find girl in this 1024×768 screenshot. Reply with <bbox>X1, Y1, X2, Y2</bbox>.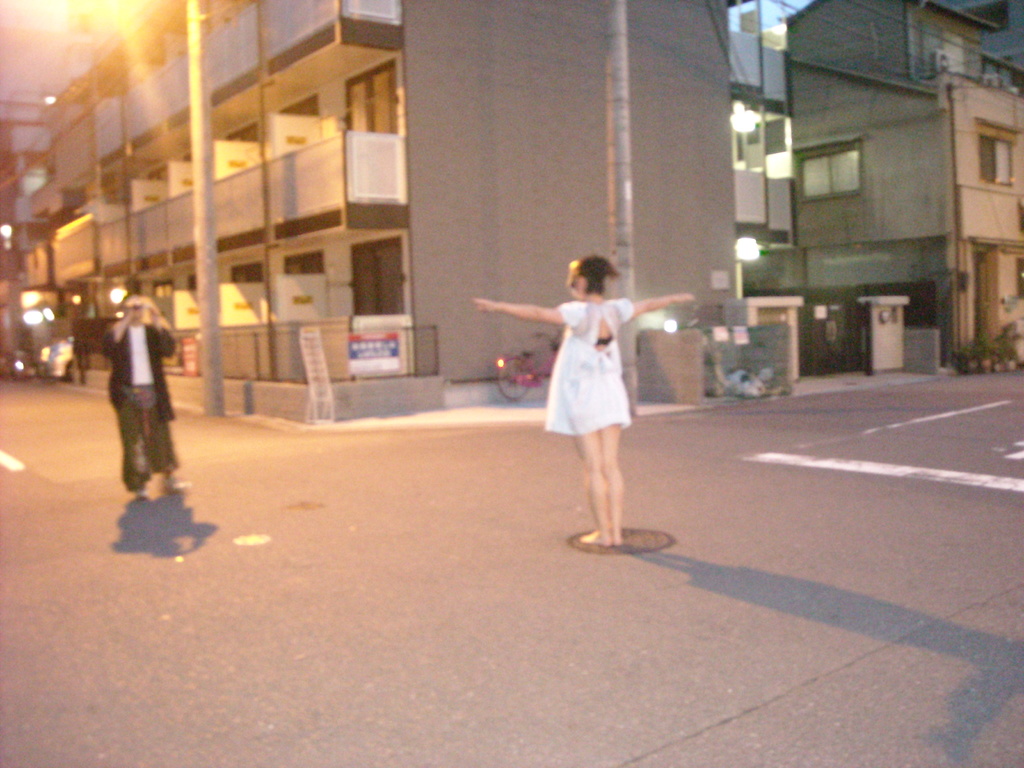
<bbox>470, 251, 701, 550</bbox>.
